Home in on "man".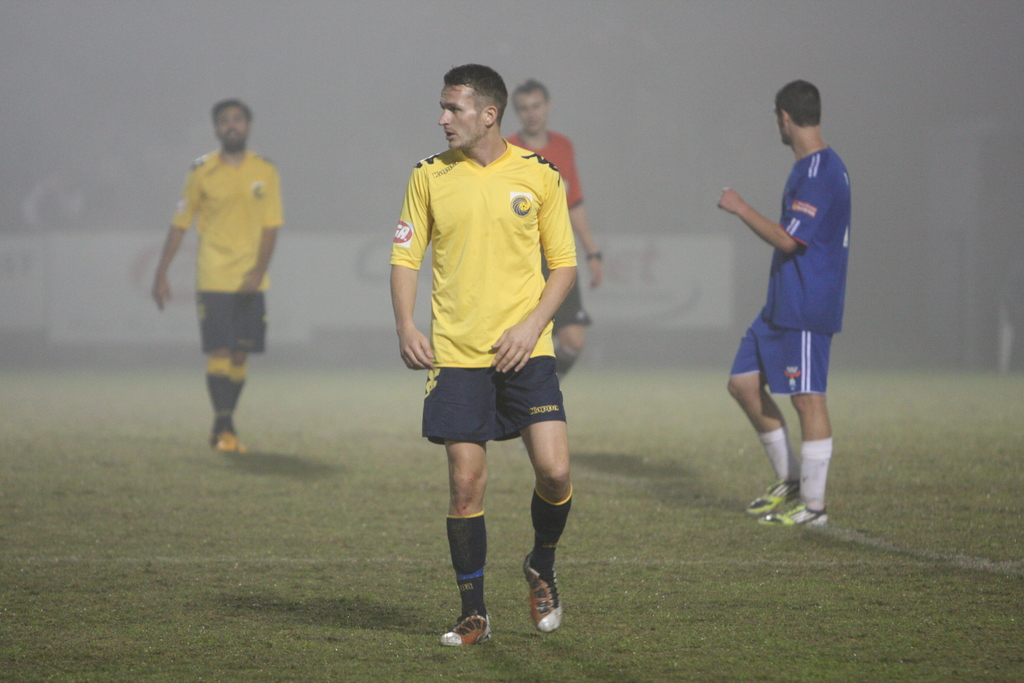
Homed in at BBox(151, 94, 283, 453).
